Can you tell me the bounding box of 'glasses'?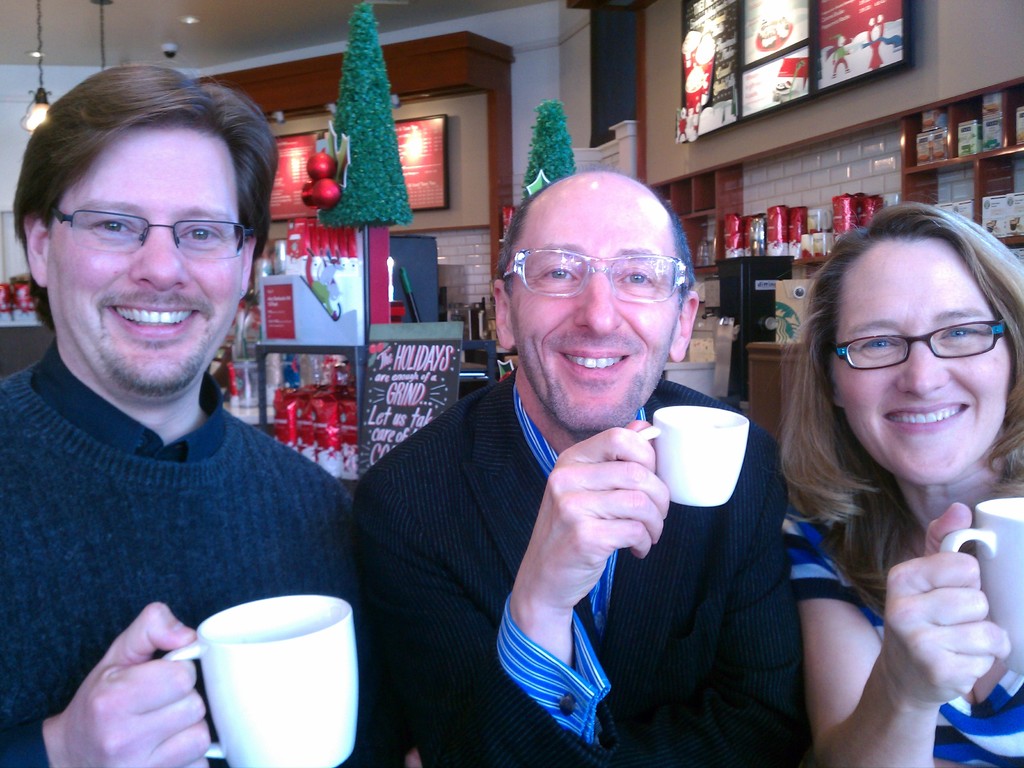
500/247/687/304.
